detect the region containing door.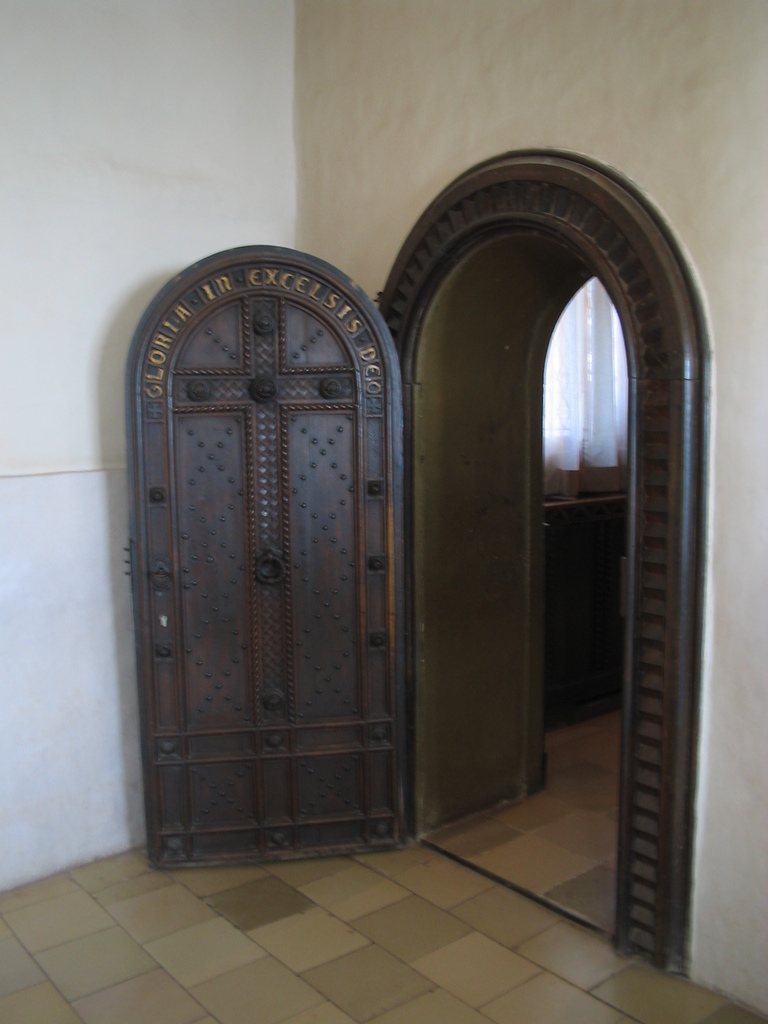
select_region(114, 230, 408, 883).
